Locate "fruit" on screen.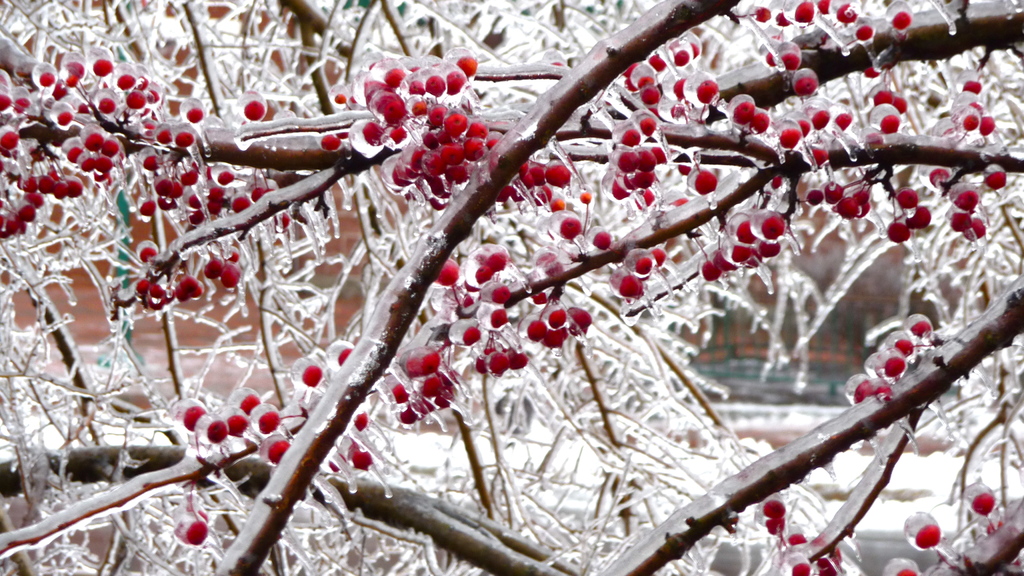
On screen at region(948, 212, 972, 233).
